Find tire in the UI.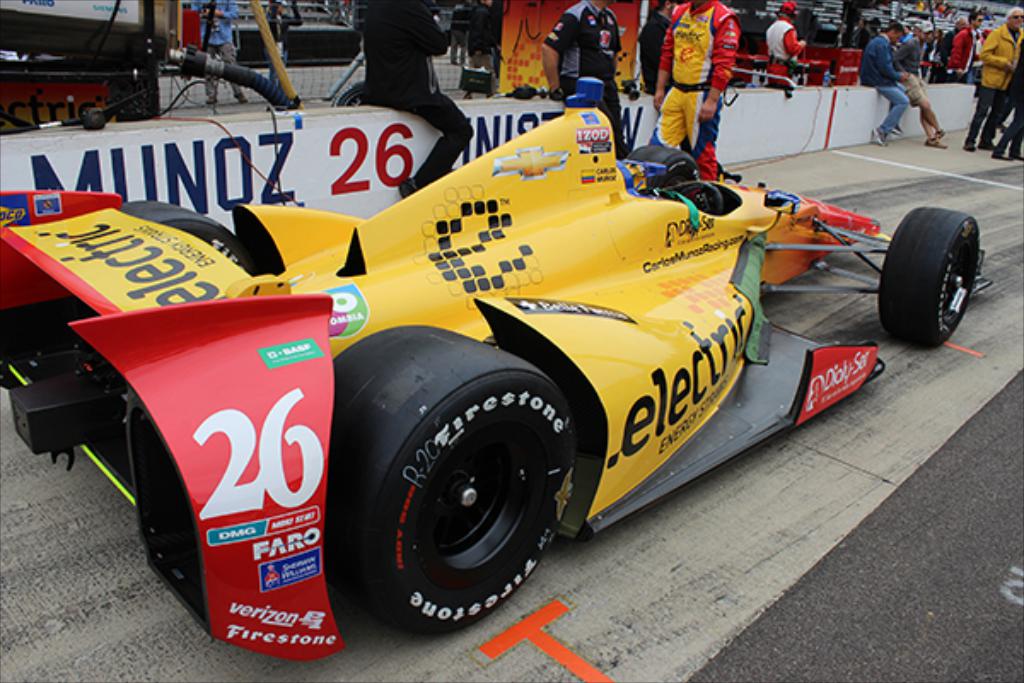
UI element at (x1=333, y1=84, x2=365, y2=106).
